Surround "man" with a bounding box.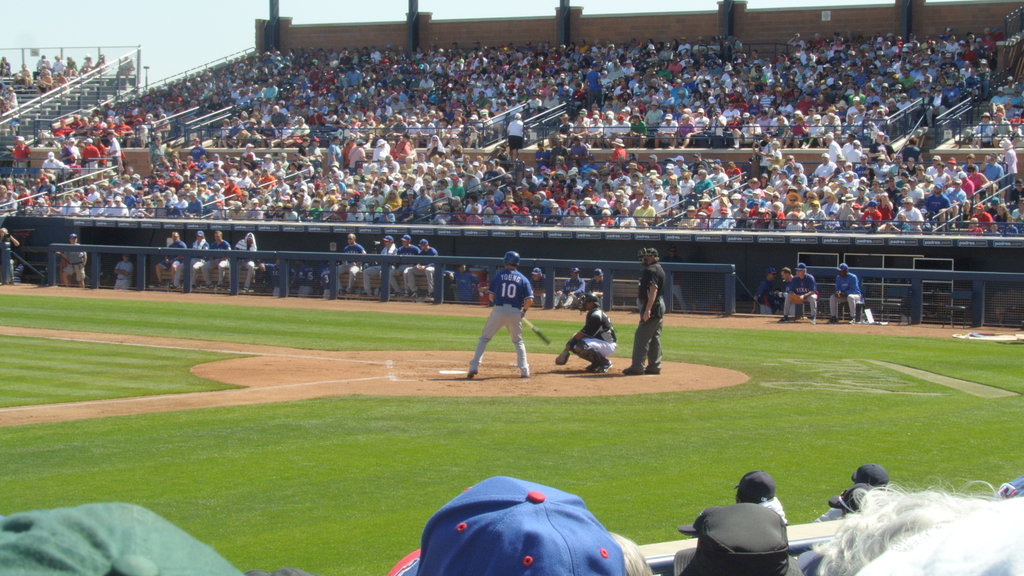
(823,133,840,154).
